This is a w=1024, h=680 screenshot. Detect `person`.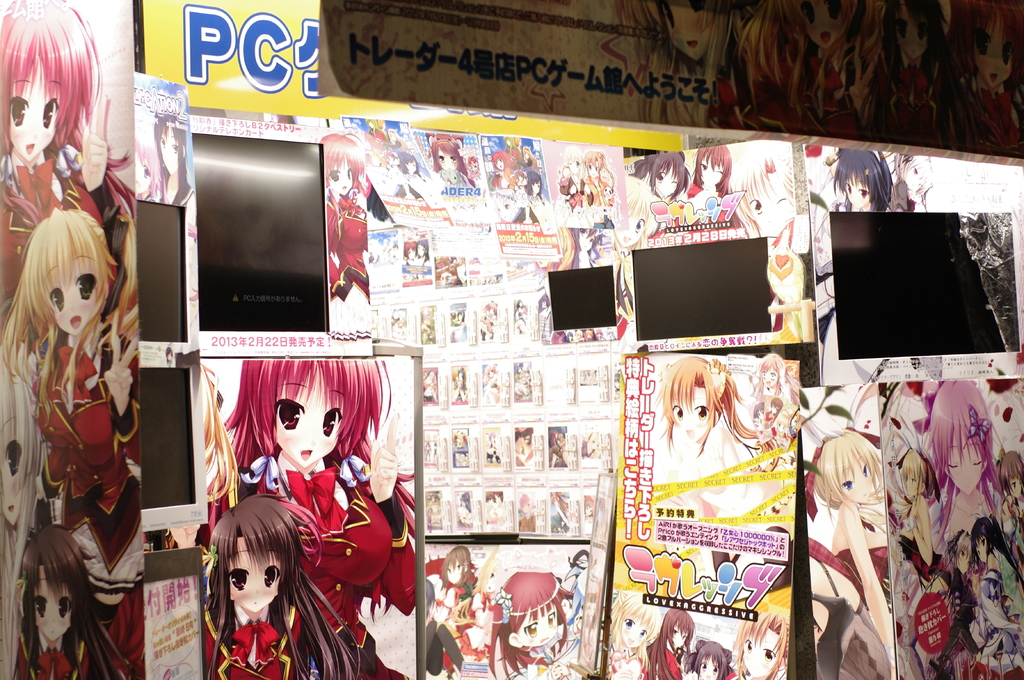
(152,104,198,201).
